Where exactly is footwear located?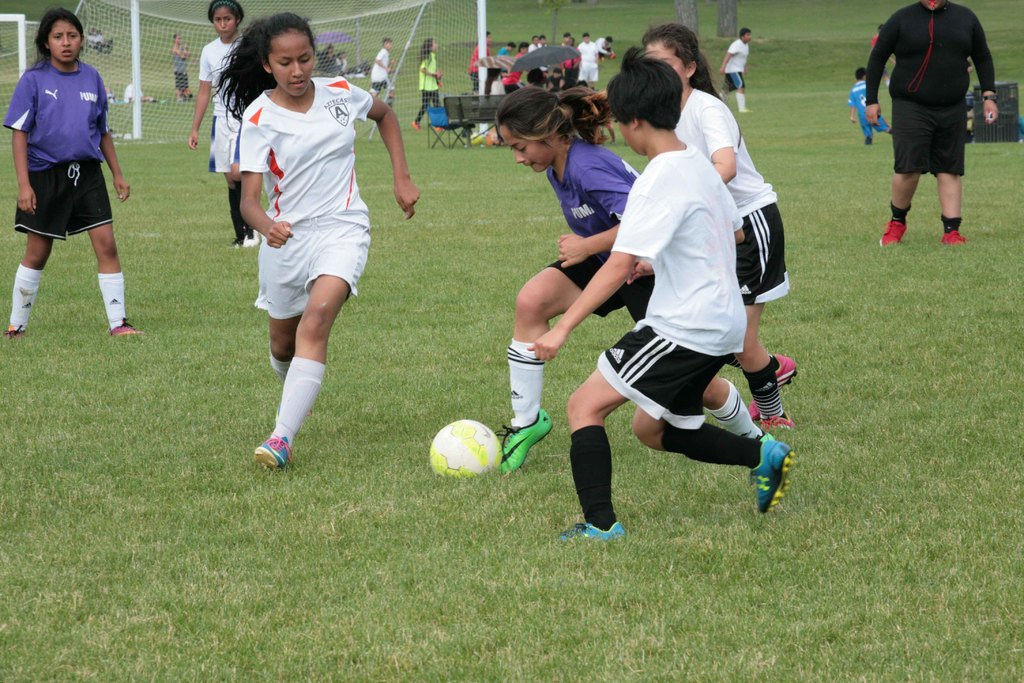
Its bounding box is <box>744,438,792,522</box>.
